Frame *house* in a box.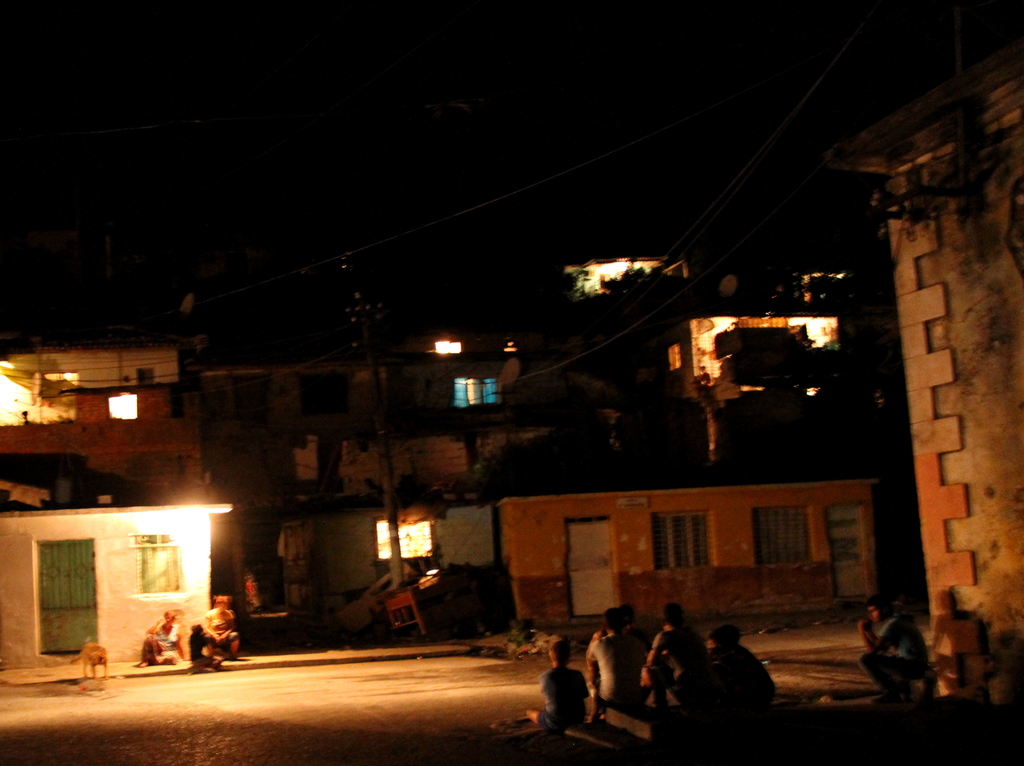
bbox=(270, 307, 575, 501).
